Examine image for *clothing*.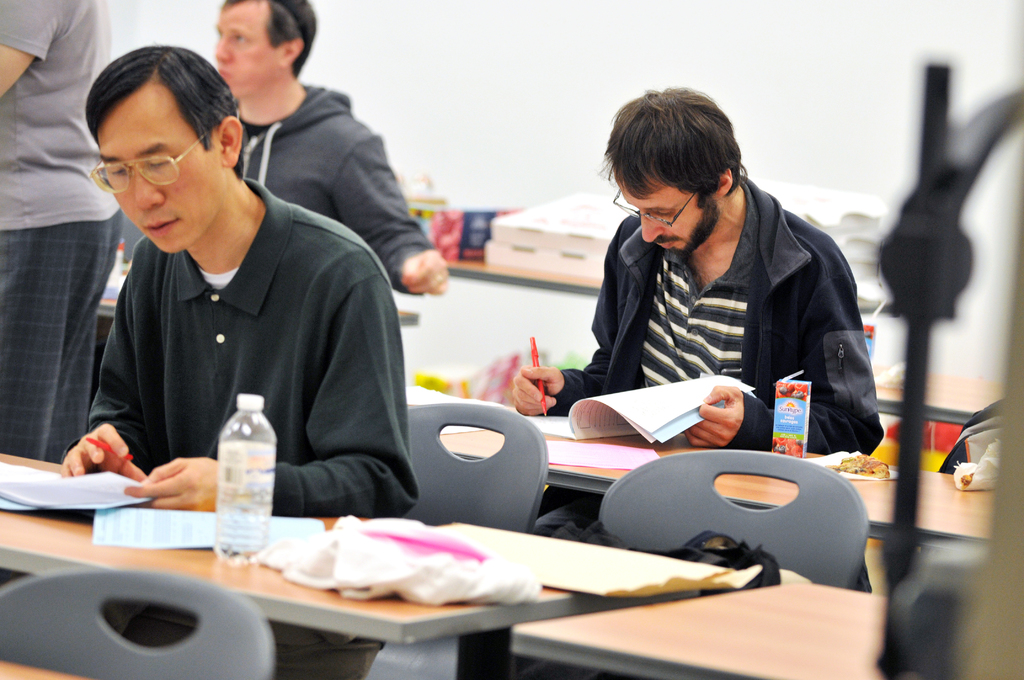
Examination result: <box>234,85,444,291</box>.
